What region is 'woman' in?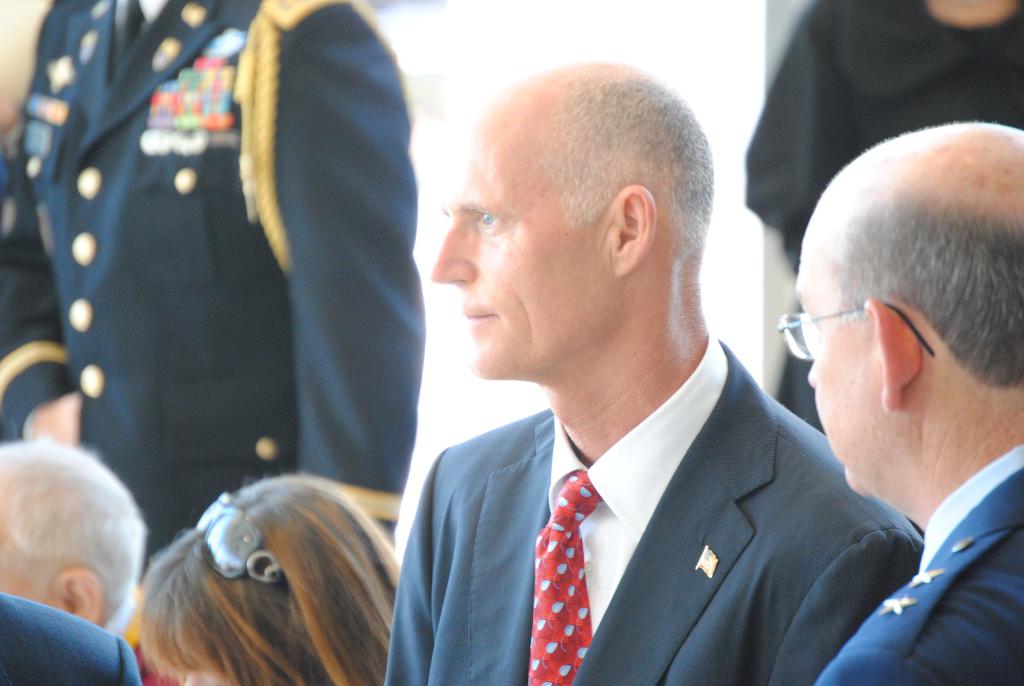
left=141, top=476, right=410, bottom=685.
